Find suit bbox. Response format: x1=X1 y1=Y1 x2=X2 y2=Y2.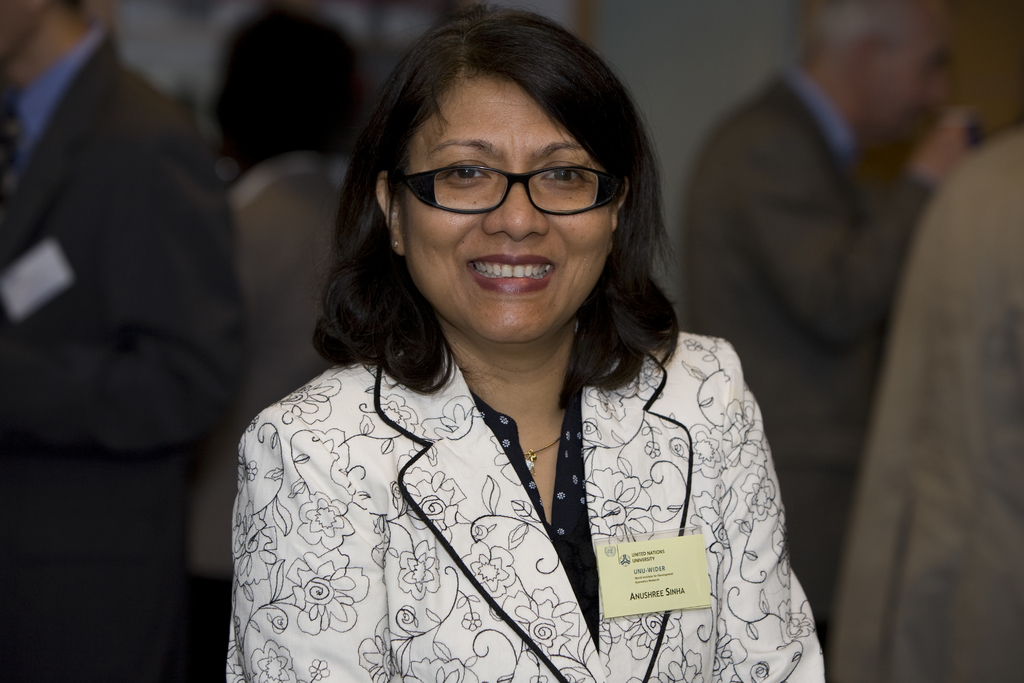
x1=189 y1=159 x2=353 y2=616.
